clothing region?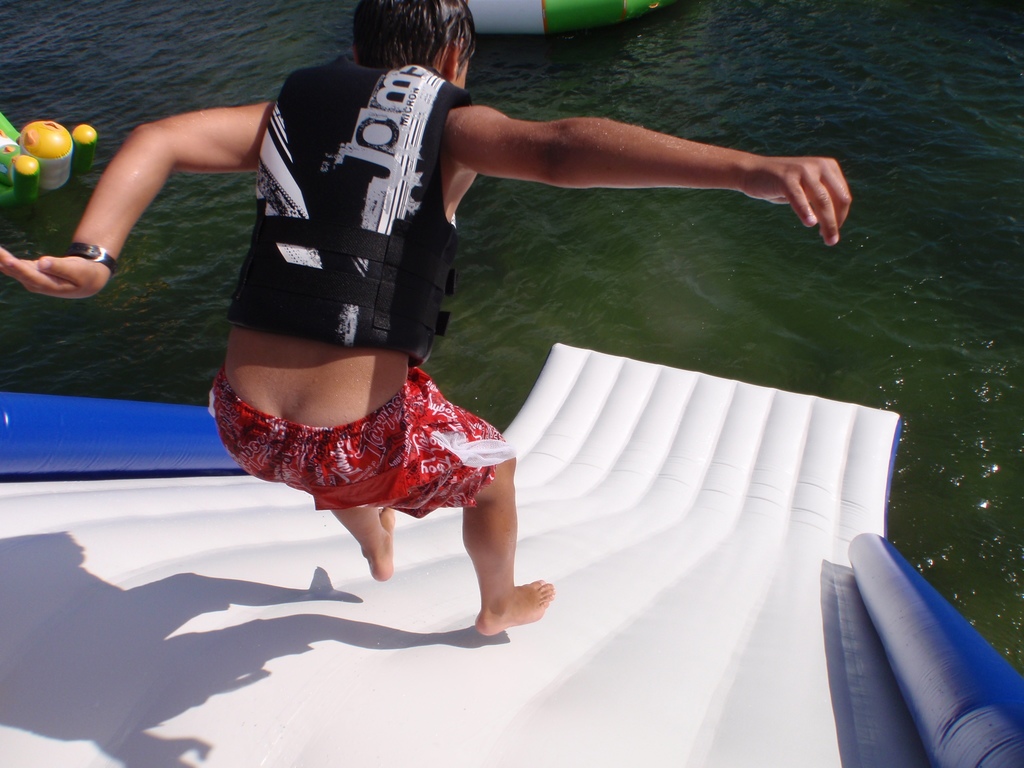
bbox(178, 95, 513, 502)
